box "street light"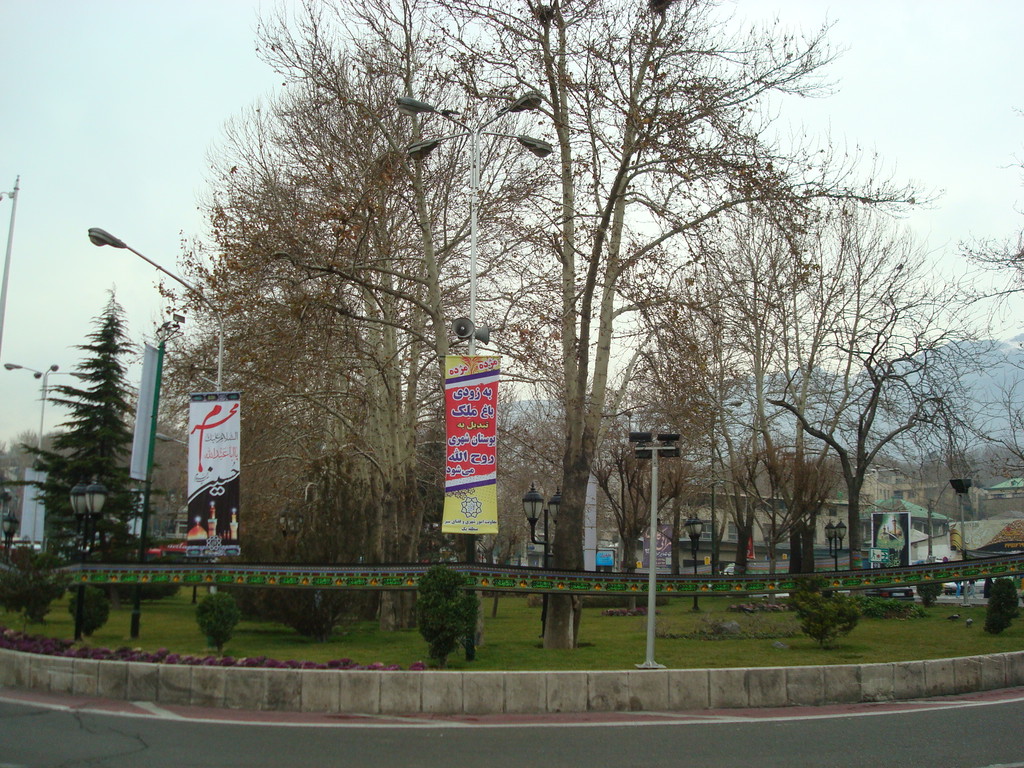
box(620, 420, 687, 666)
